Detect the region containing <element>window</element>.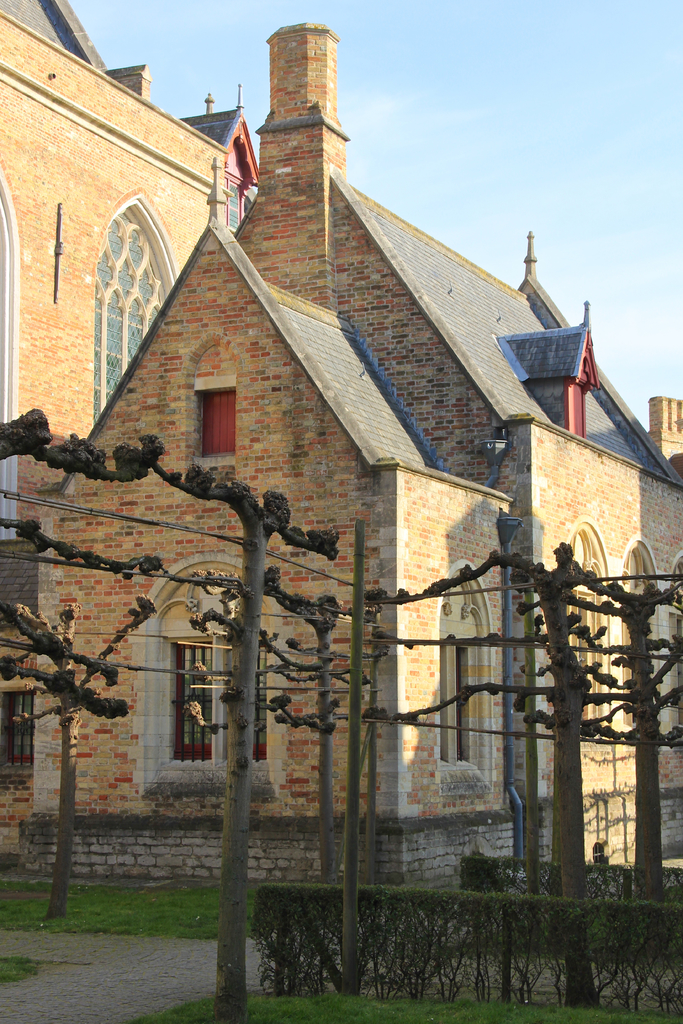
box=[162, 637, 267, 760].
